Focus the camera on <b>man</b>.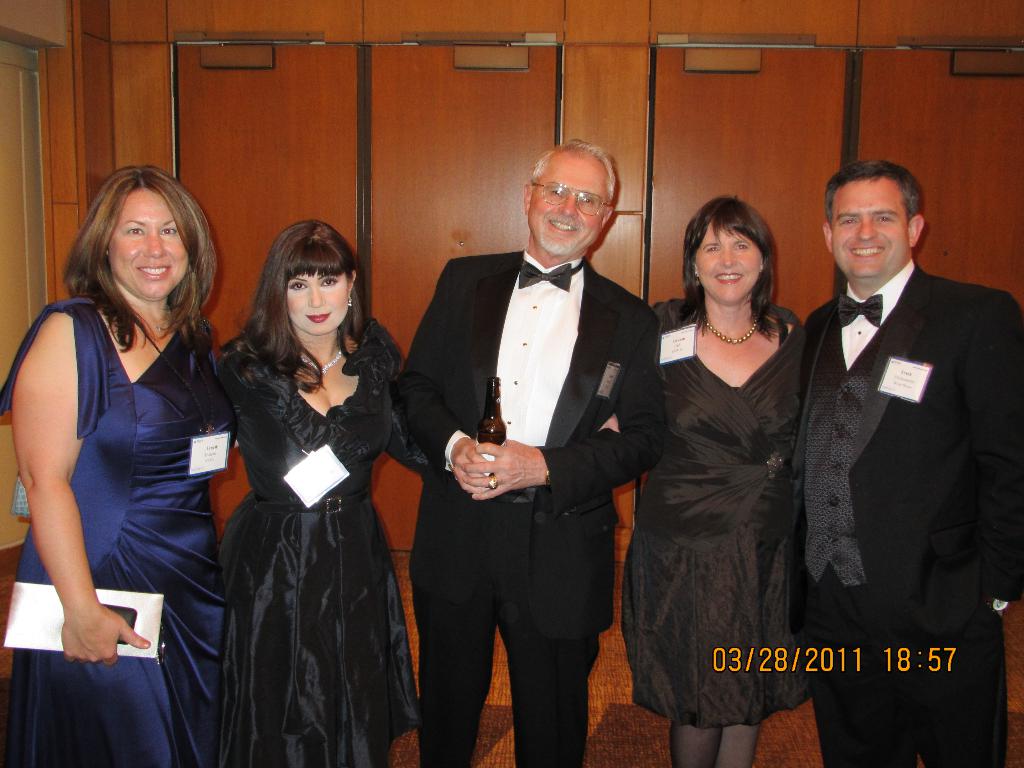
Focus region: 392, 145, 659, 767.
